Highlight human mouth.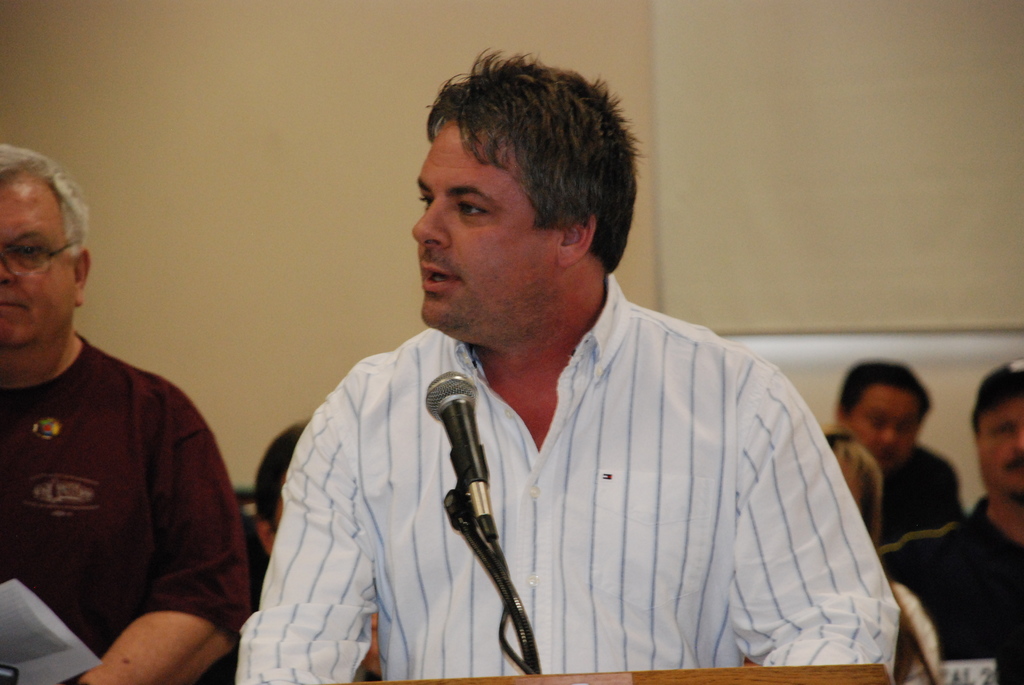
Highlighted region: bbox=[421, 260, 460, 290].
